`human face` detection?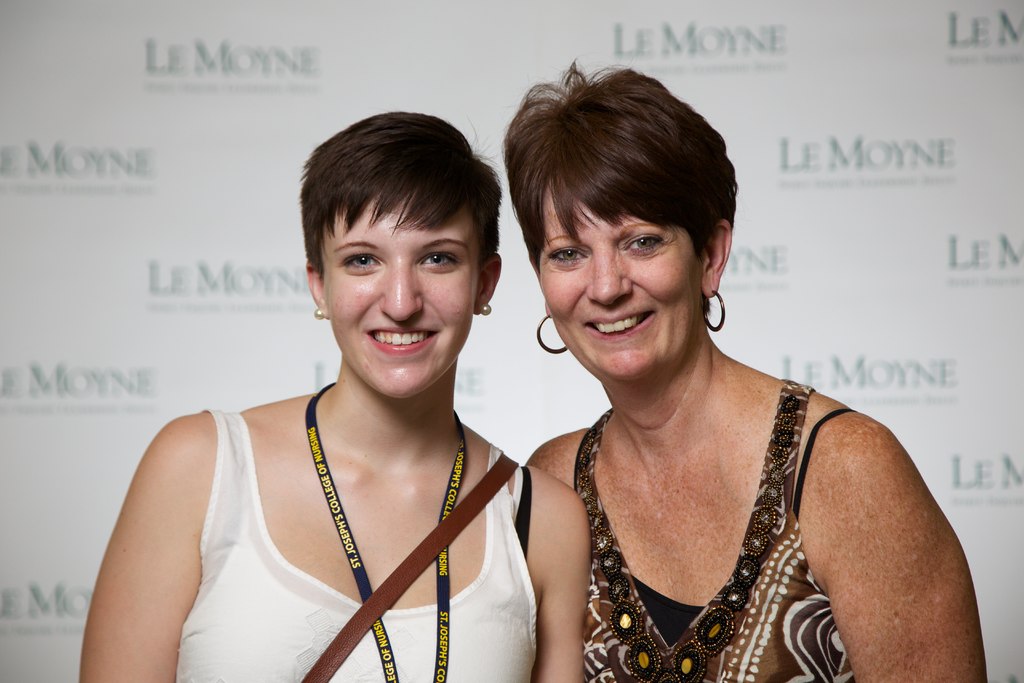
locate(322, 177, 479, 397)
